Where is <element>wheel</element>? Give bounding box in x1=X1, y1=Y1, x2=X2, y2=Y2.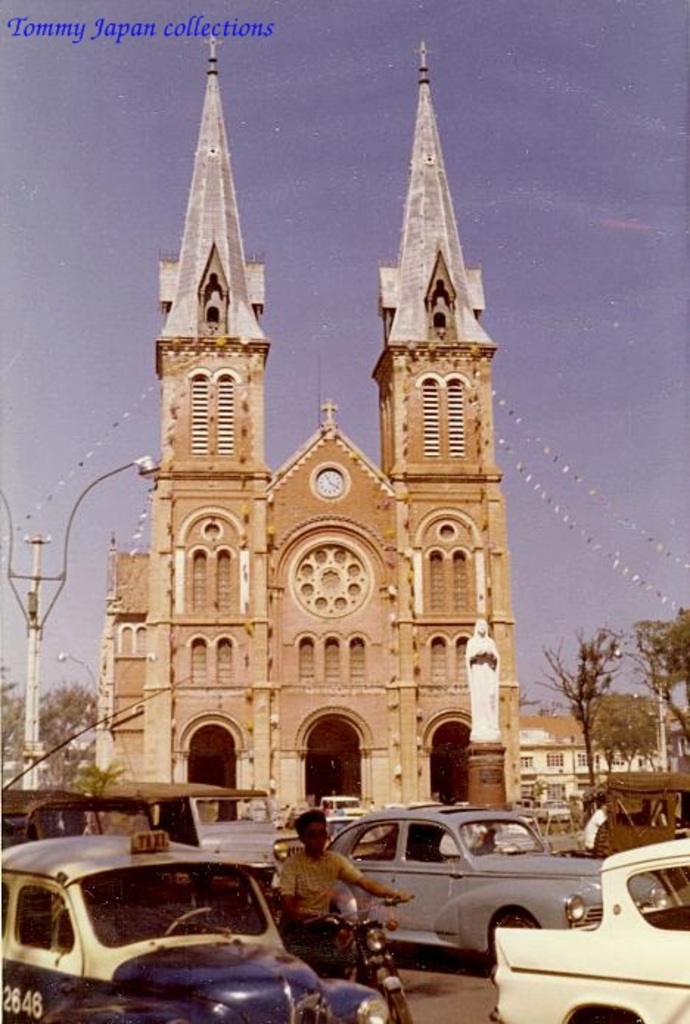
x1=162, y1=903, x2=233, y2=934.
